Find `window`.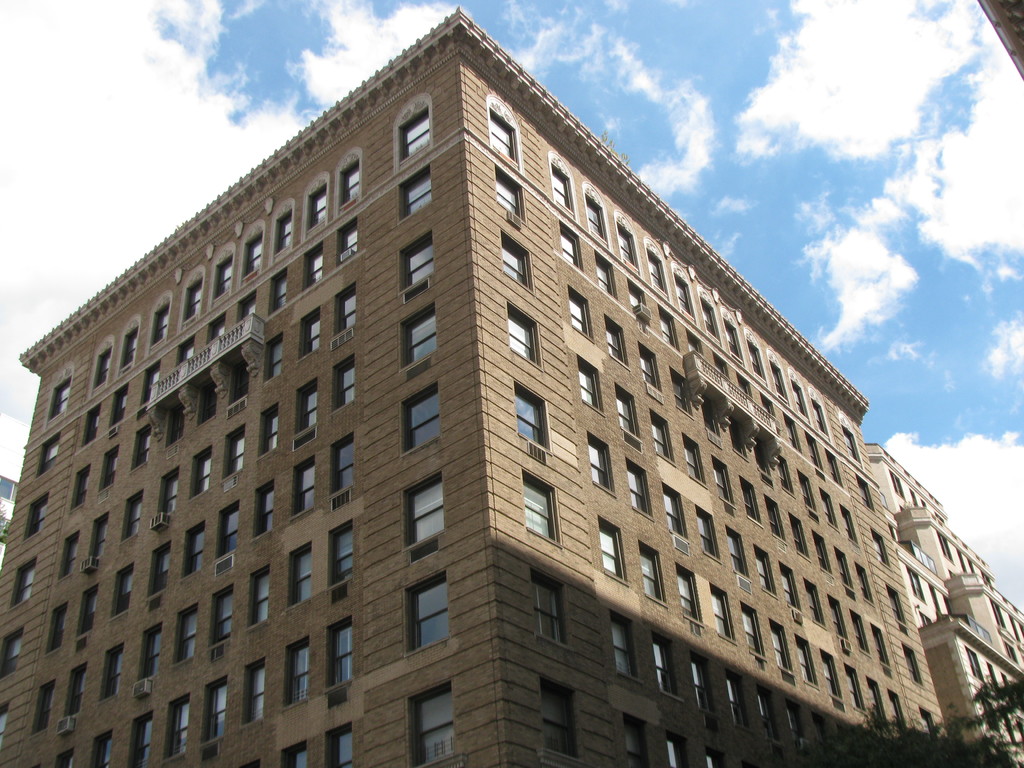
box(650, 419, 673, 457).
